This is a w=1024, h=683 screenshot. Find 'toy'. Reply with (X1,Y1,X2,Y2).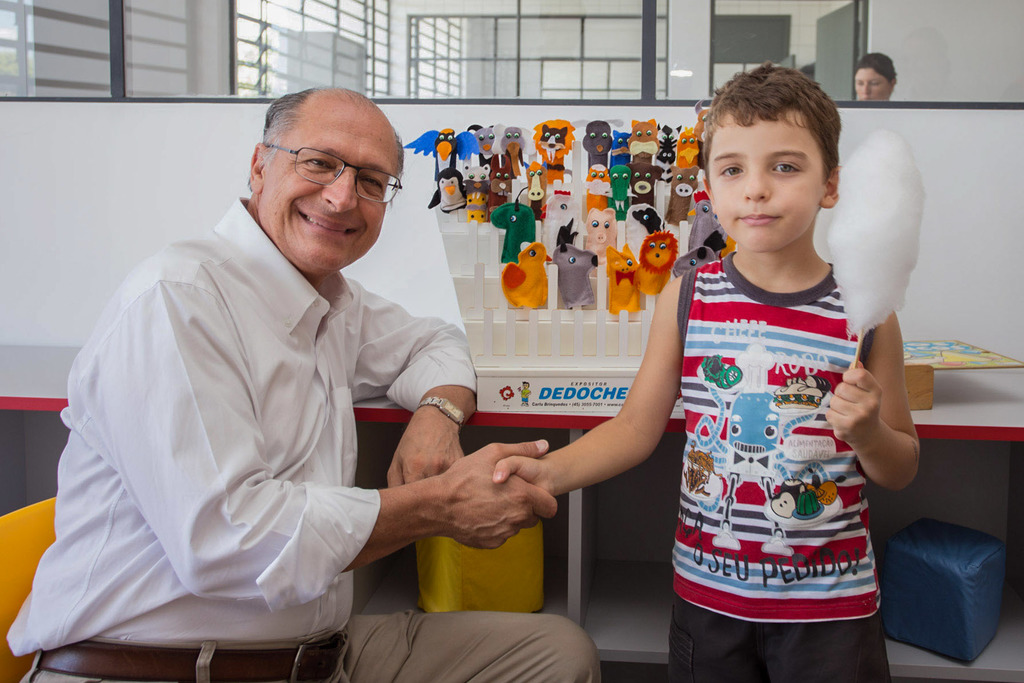
(673,170,699,229).
